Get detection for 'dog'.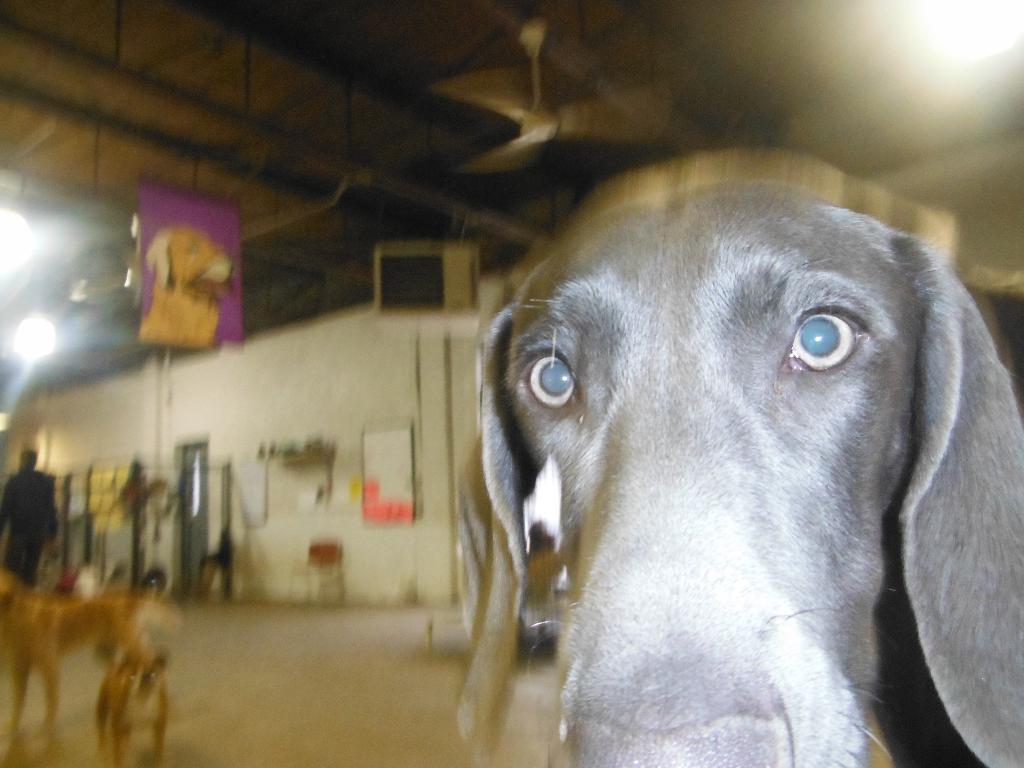
Detection: [x1=95, y1=639, x2=176, y2=767].
